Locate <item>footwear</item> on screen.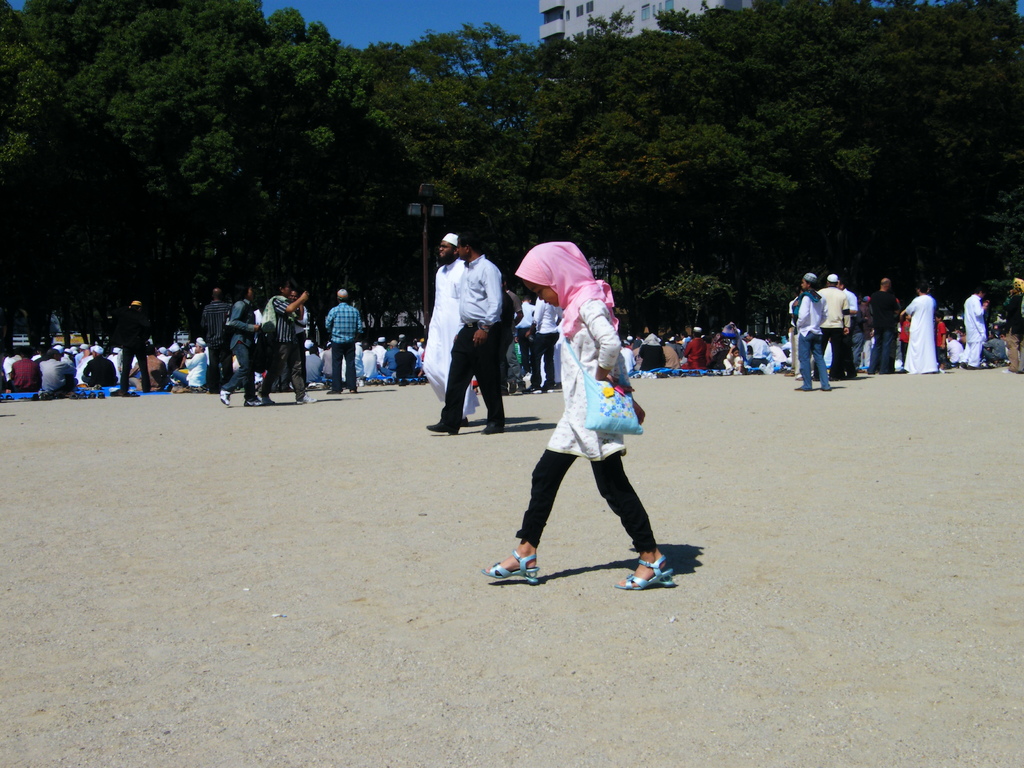
On screen at left=328, top=388, right=340, bottom=393.
